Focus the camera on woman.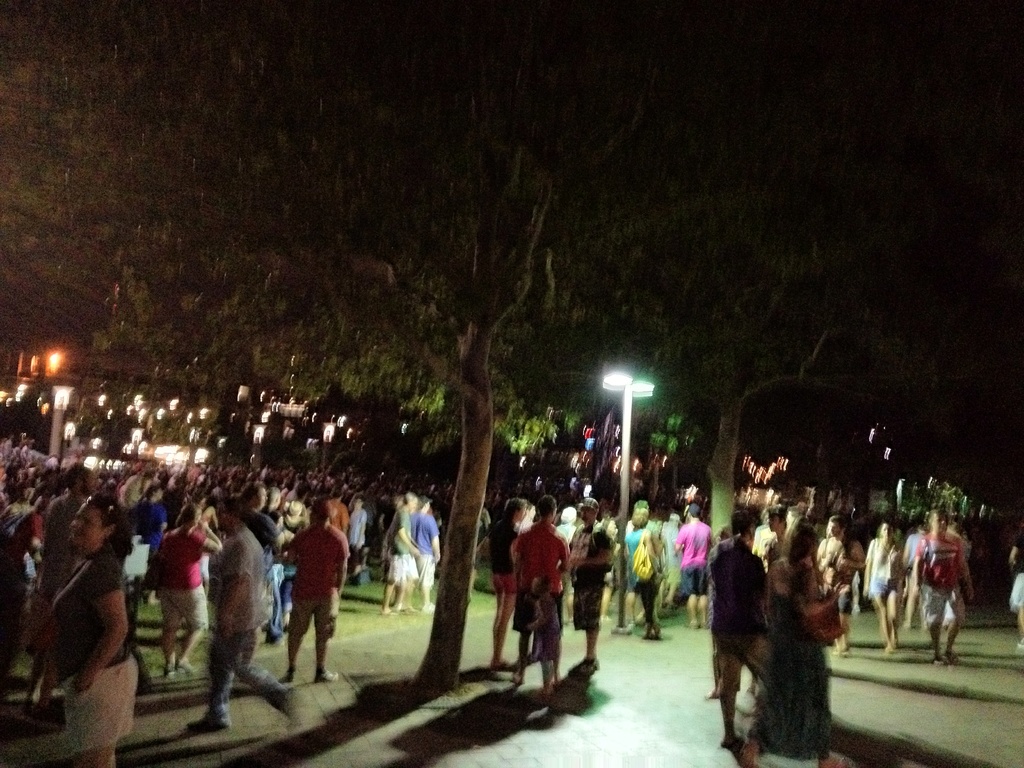
Focus region: x1=44 y1=492 x2=138 y2=767.
